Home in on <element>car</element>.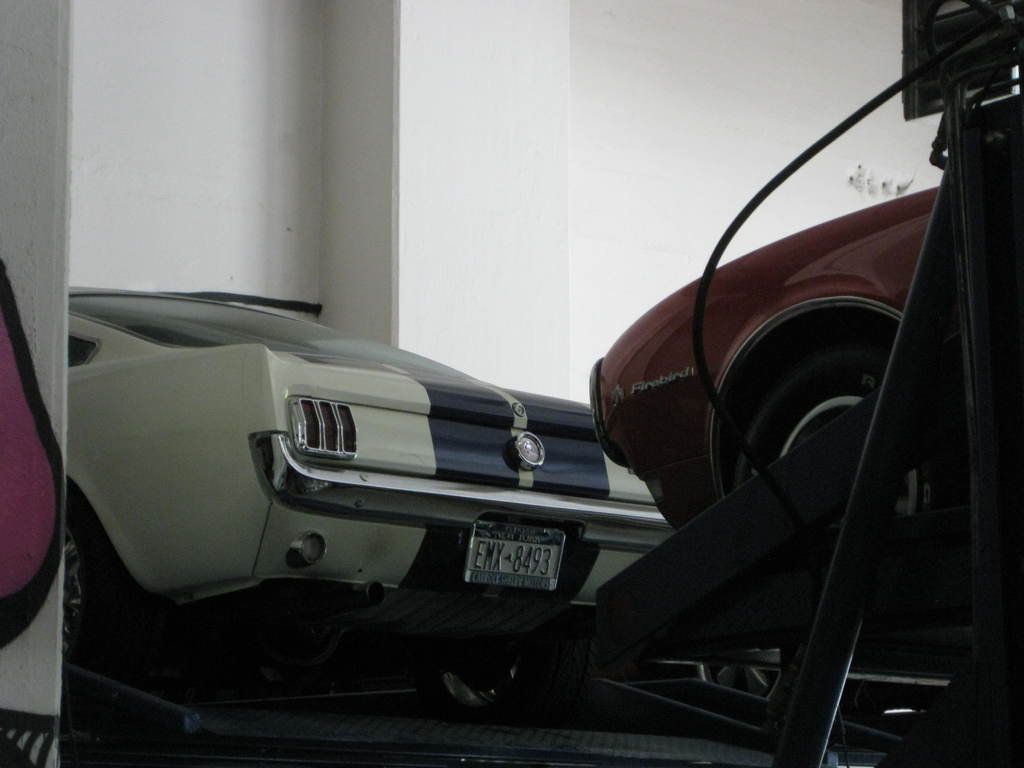
Homed in at region(69, 286, 683, 716).
